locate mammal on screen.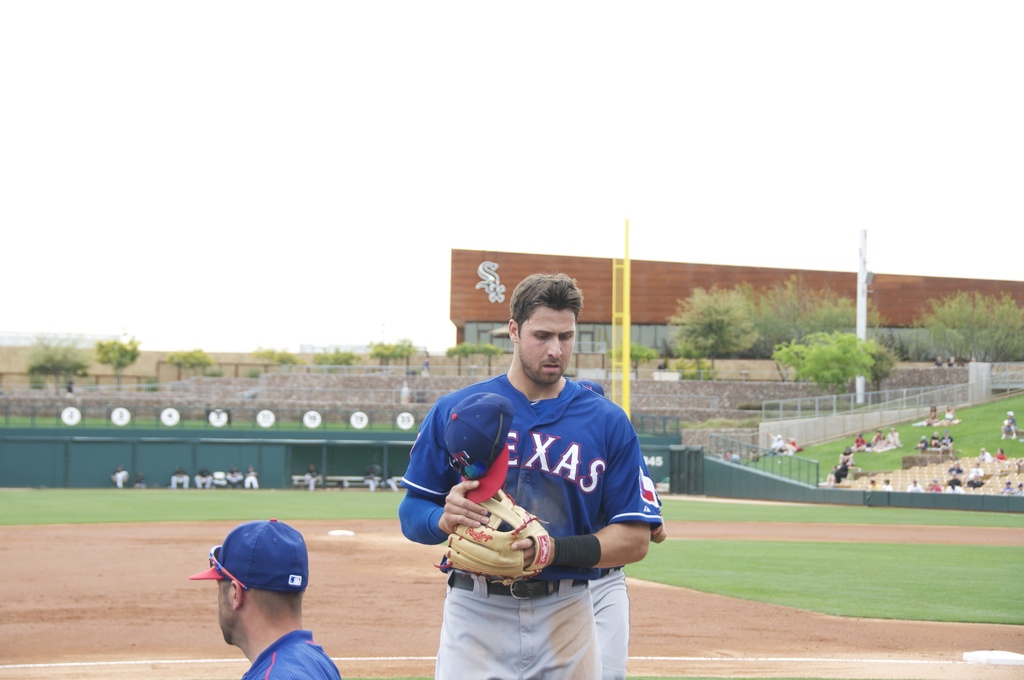
On screen at detection(755, 430, 779, 461).
